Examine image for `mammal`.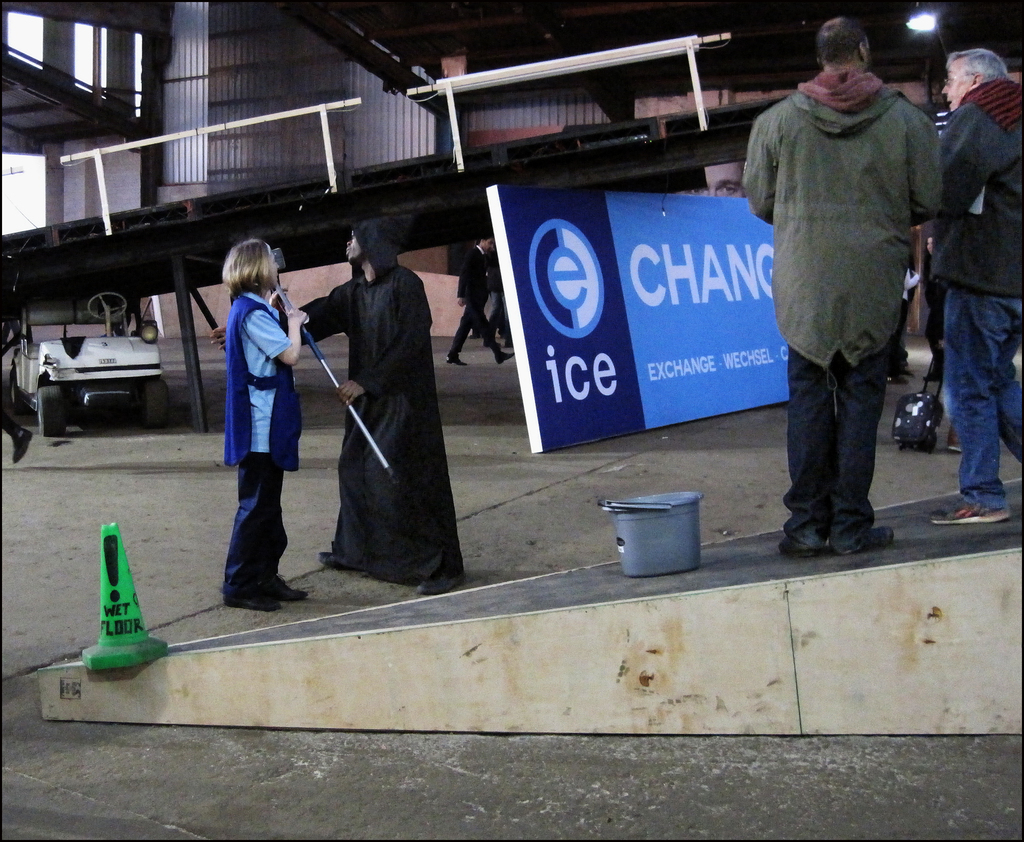
Examination result: 440/234/511/366.
